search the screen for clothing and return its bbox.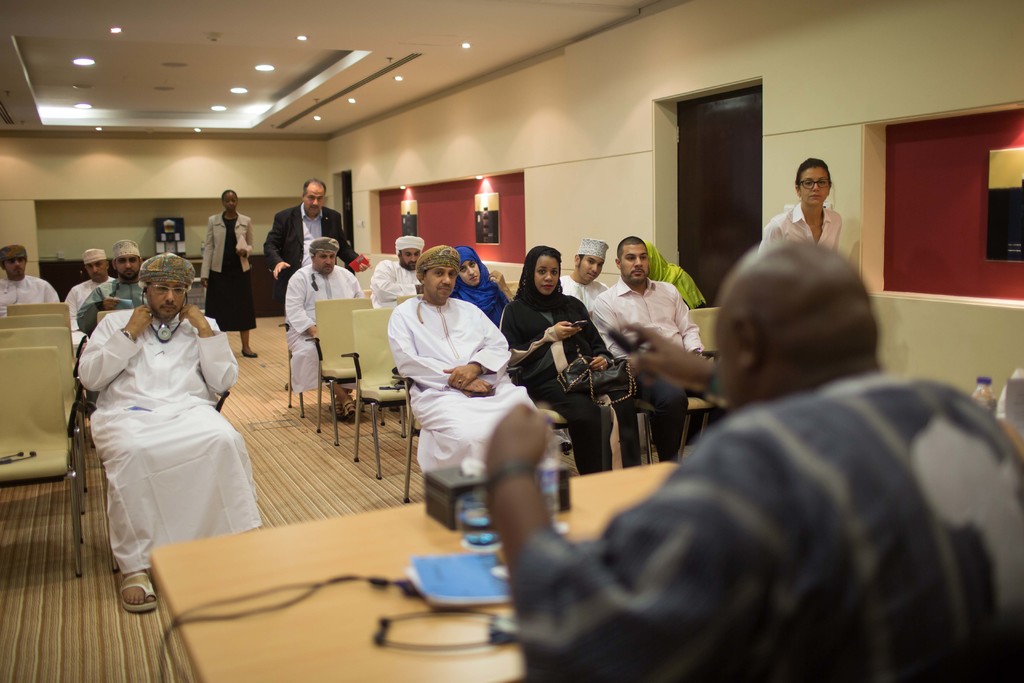
Found: 757/197/851/256.
